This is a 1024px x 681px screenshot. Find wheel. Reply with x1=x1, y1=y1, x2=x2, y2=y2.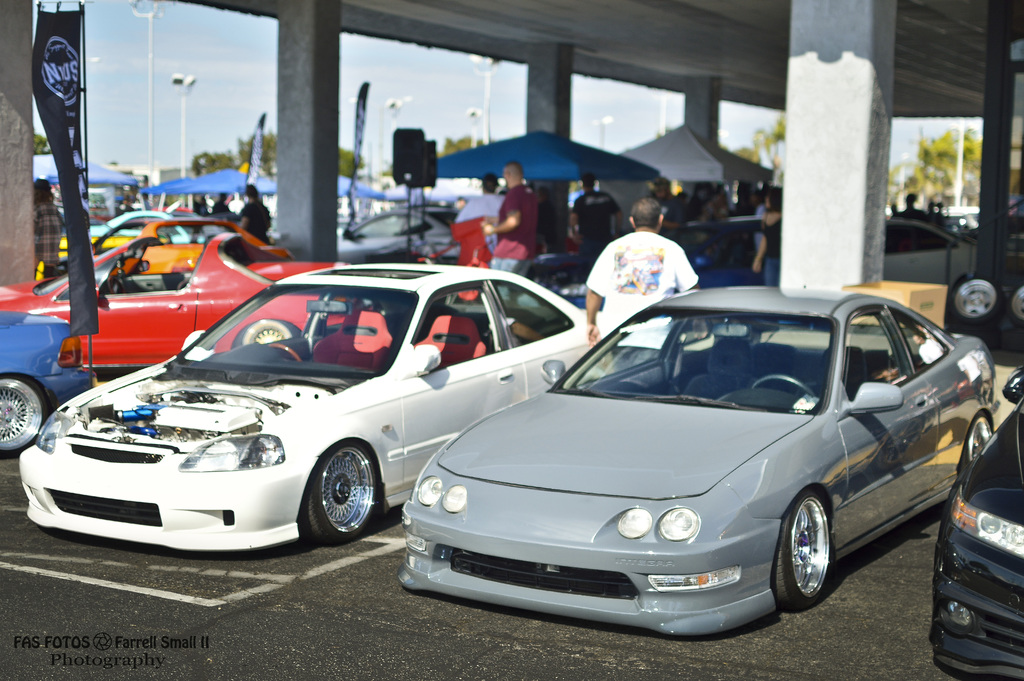
x1=749, y1=373, x2=820, y2=398.
